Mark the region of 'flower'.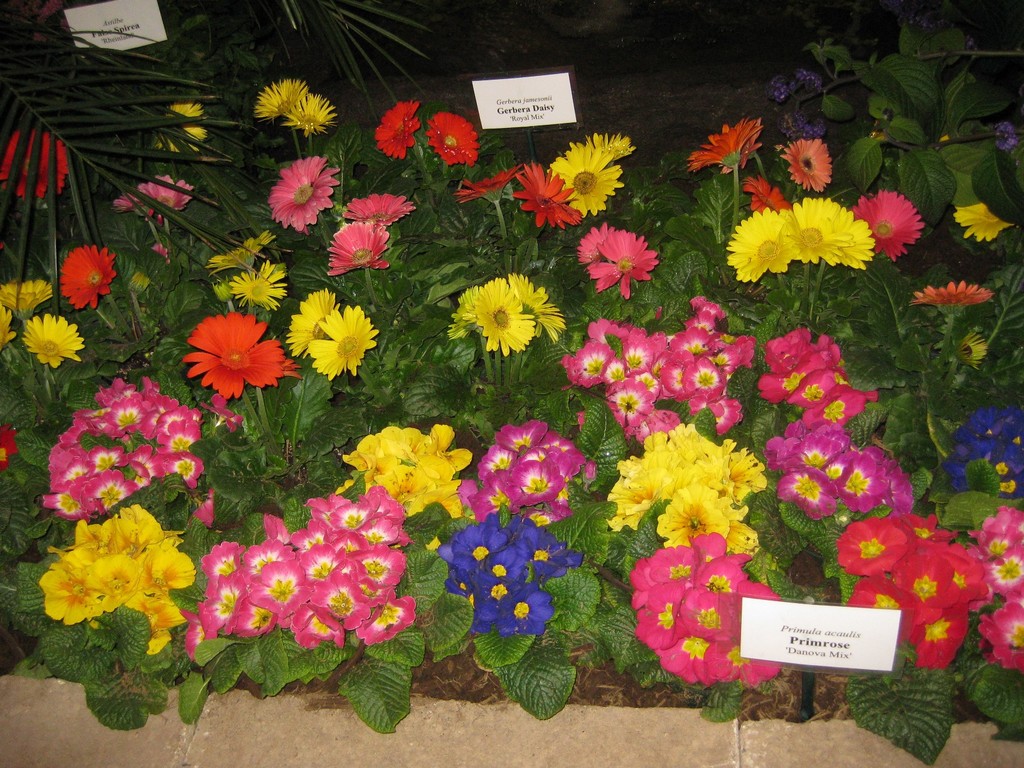
Region: 653/305/663/318.
